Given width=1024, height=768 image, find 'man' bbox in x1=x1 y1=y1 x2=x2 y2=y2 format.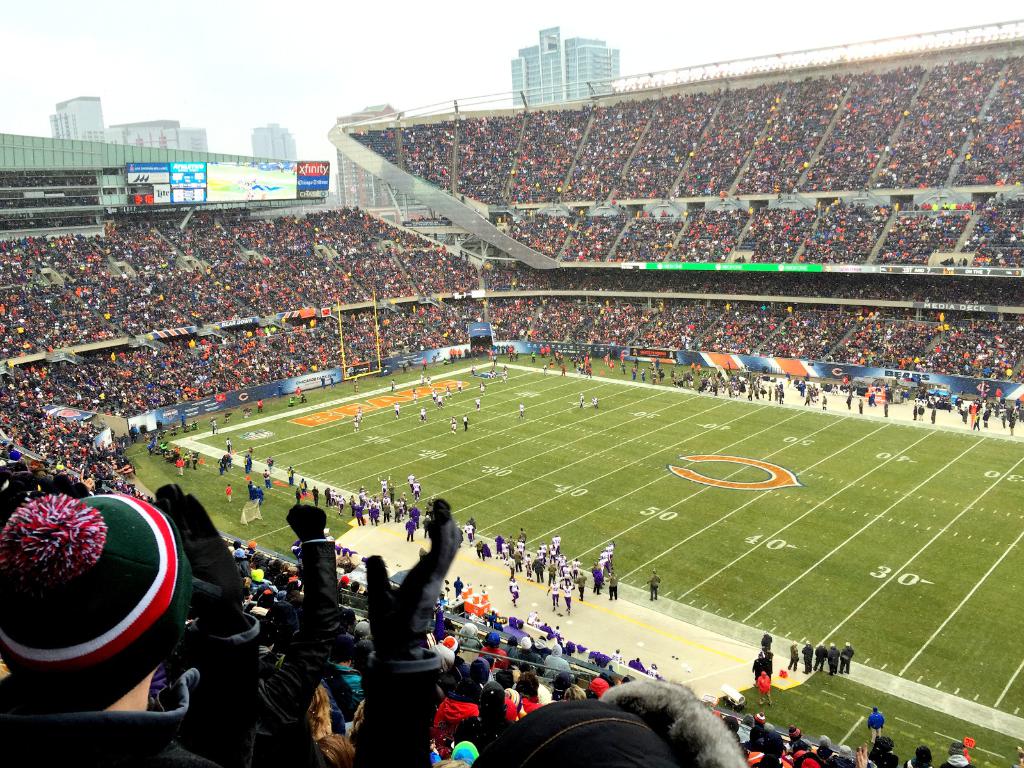
x1=579 y1=392 x2=584 y2=407.
